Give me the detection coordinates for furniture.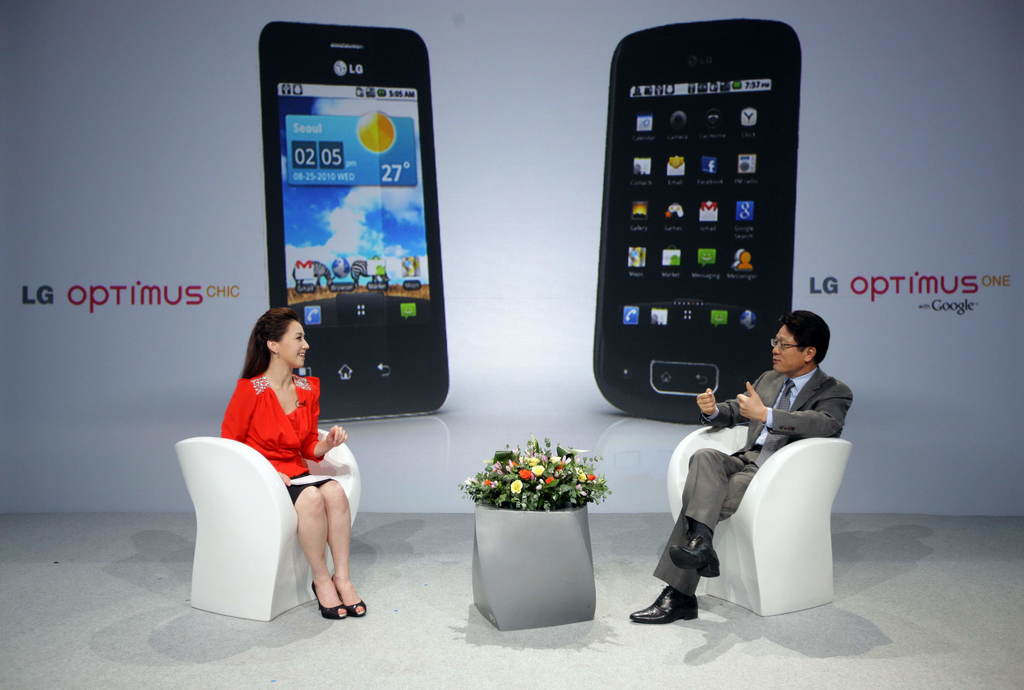
bbox=[175, 426, 362, 618].
